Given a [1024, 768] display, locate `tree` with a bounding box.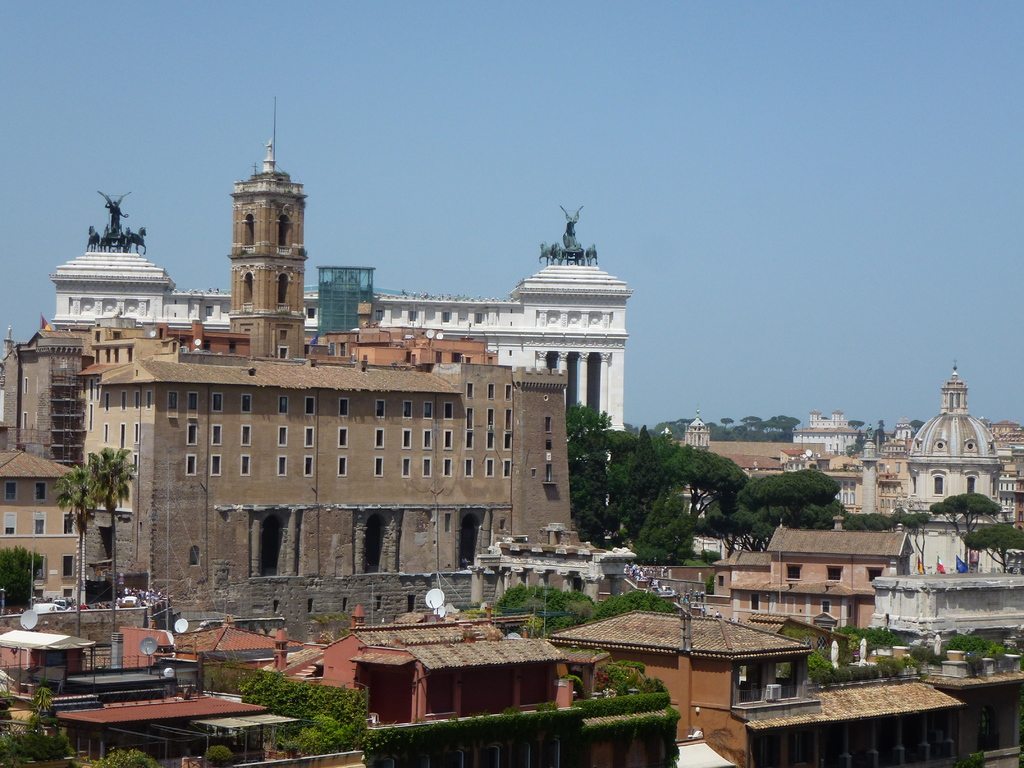
Located: <region>0, 557, 49, 616</region>.
